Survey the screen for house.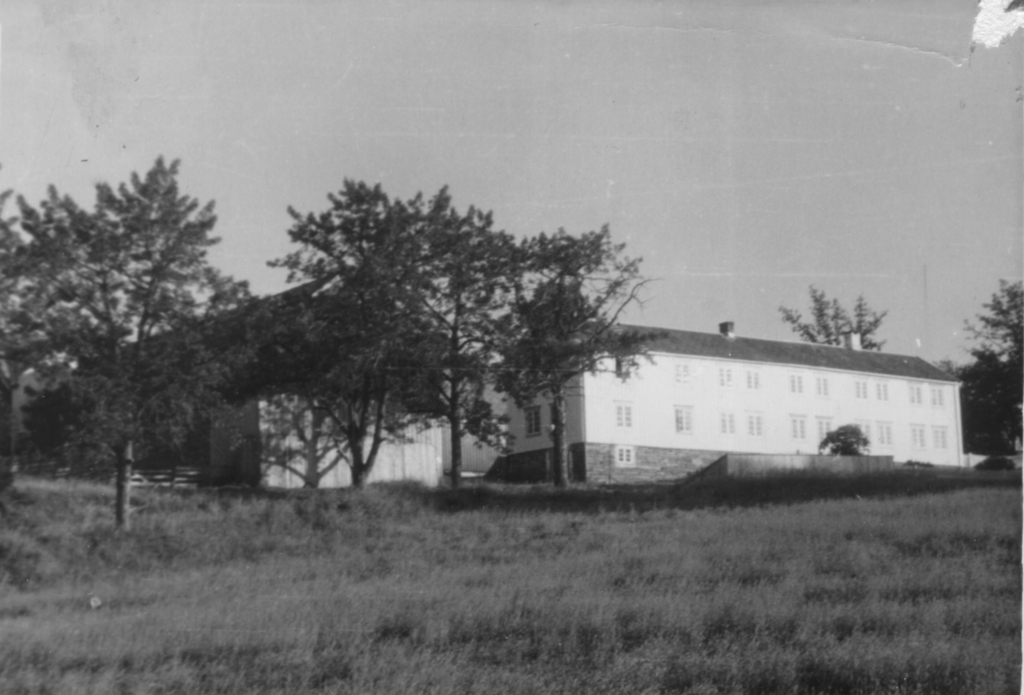
Survey found: bbox(503, 325, 964, 491).
